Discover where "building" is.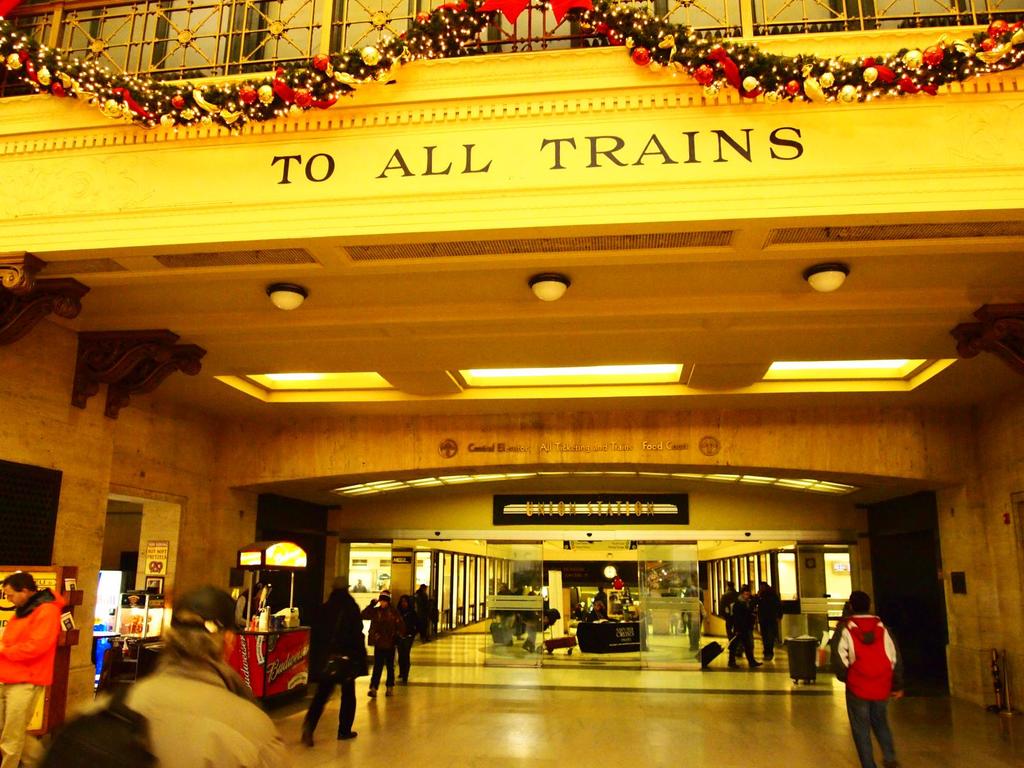
Discovered at [x1=0, y1=0, x2=1023, y2=767].
